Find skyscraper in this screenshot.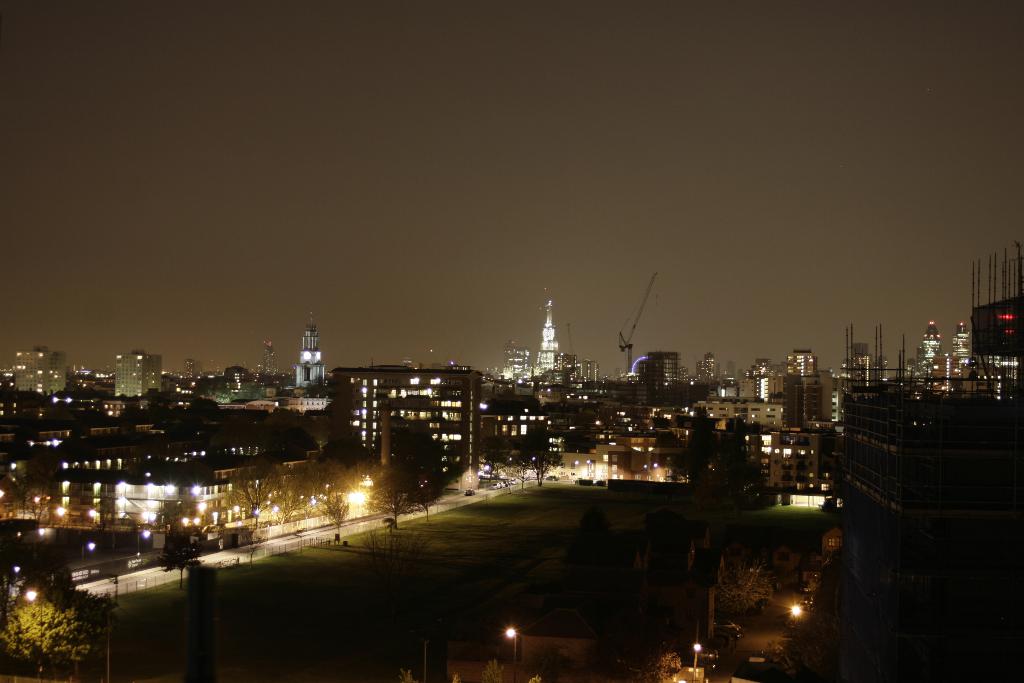
The bounding box for skyscraper is detection(773, 353, 877, 497).
